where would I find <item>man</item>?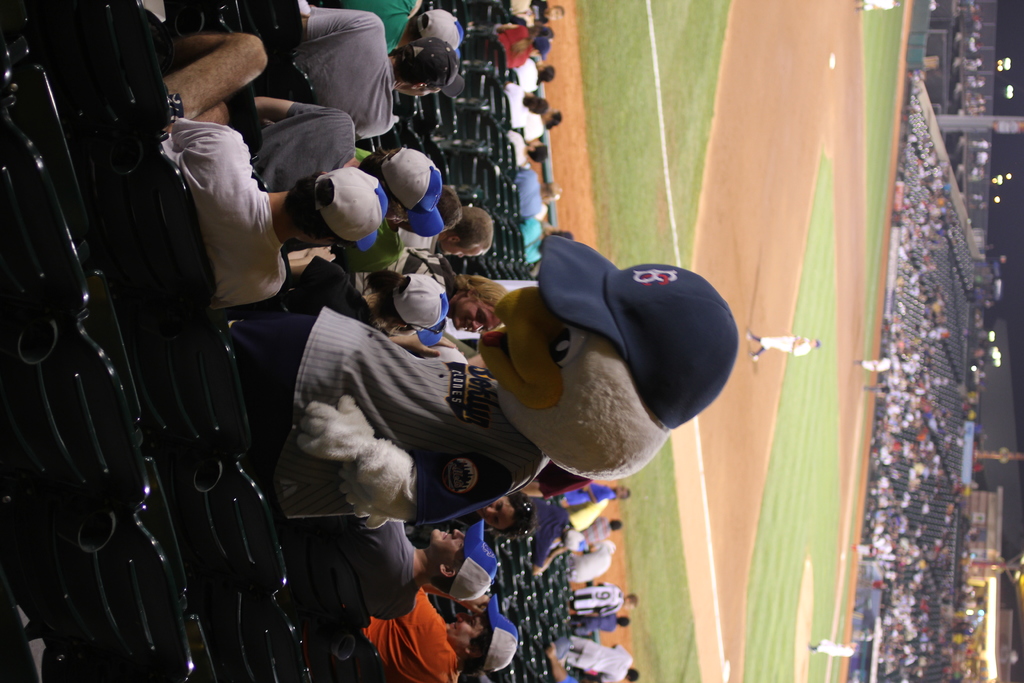
At BBox(517, 216, 576, 263).
